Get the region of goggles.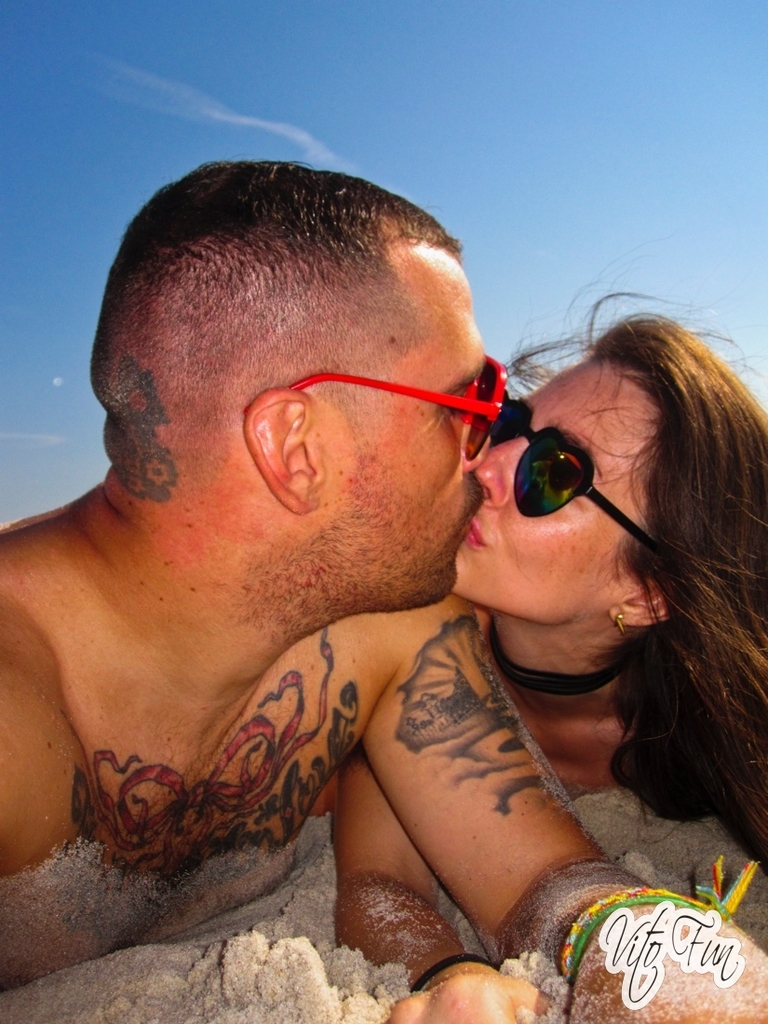
[left=471, top=411, right=651, bottom=532].
